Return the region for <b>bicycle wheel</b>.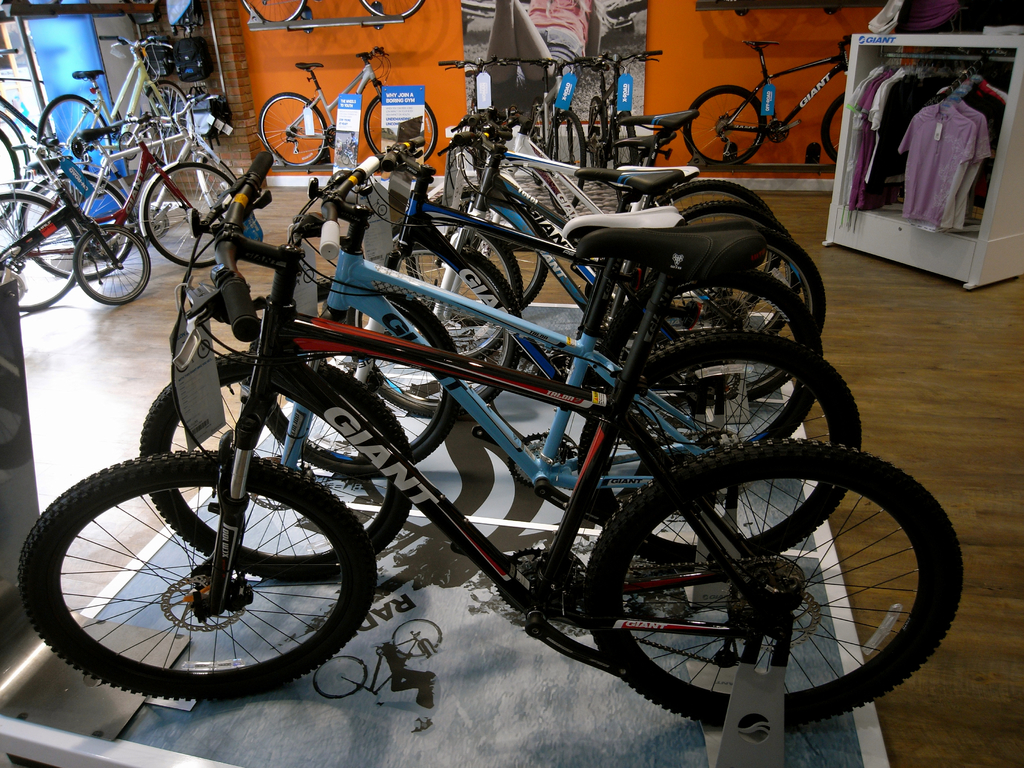
(x1=586, y1=252, x2=833, y2=466).
